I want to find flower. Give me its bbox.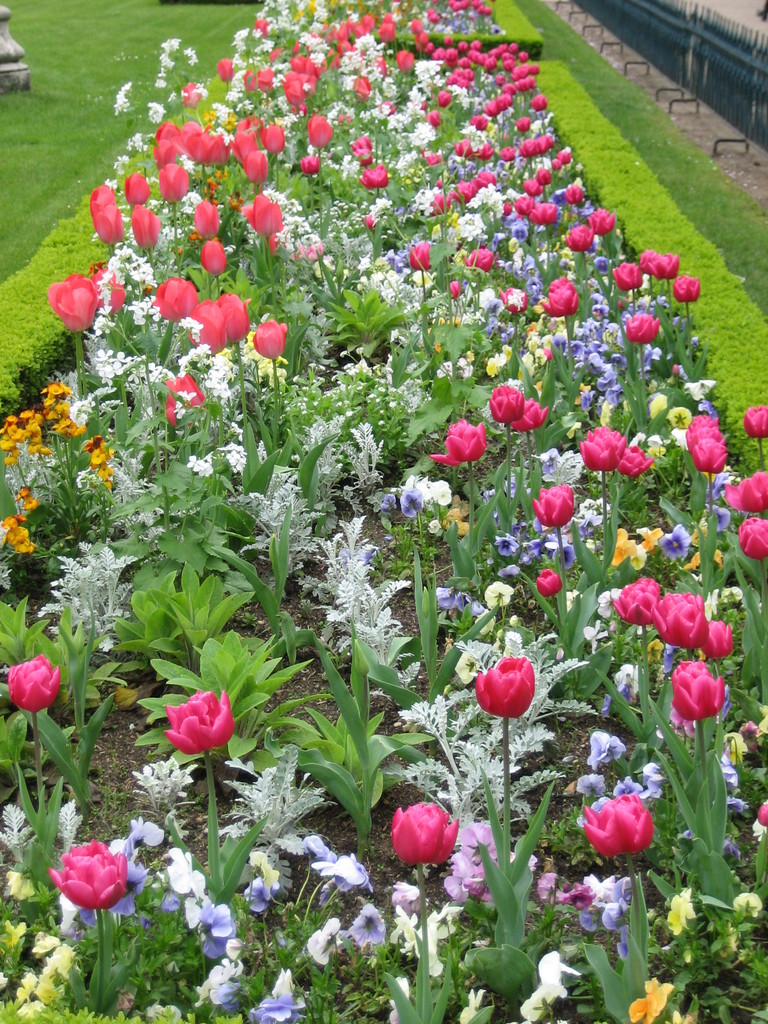
left=579, top=791, right=656, bottom=865.
